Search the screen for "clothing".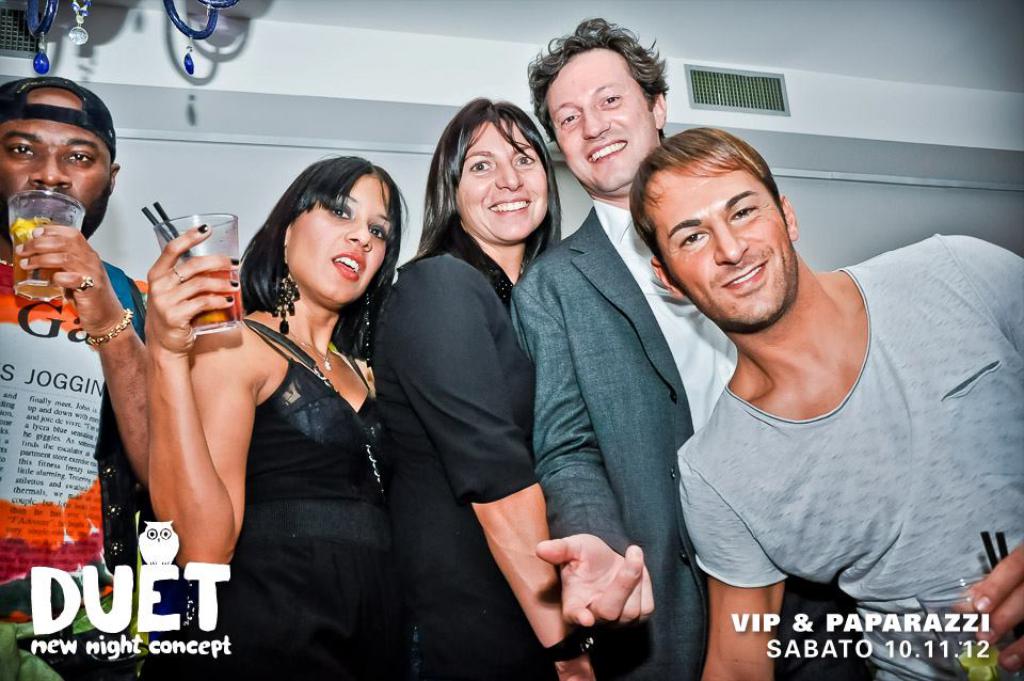
Found at bbox=(366, 213, 540, 680).
